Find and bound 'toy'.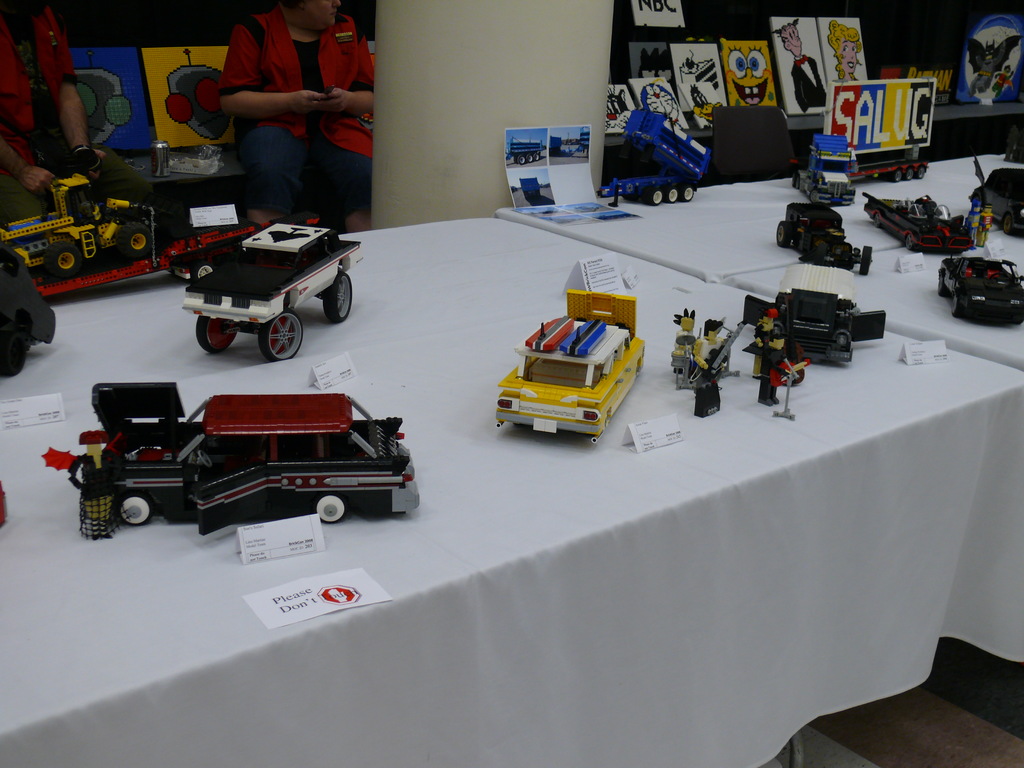
Bound: (668,305,803,425).
